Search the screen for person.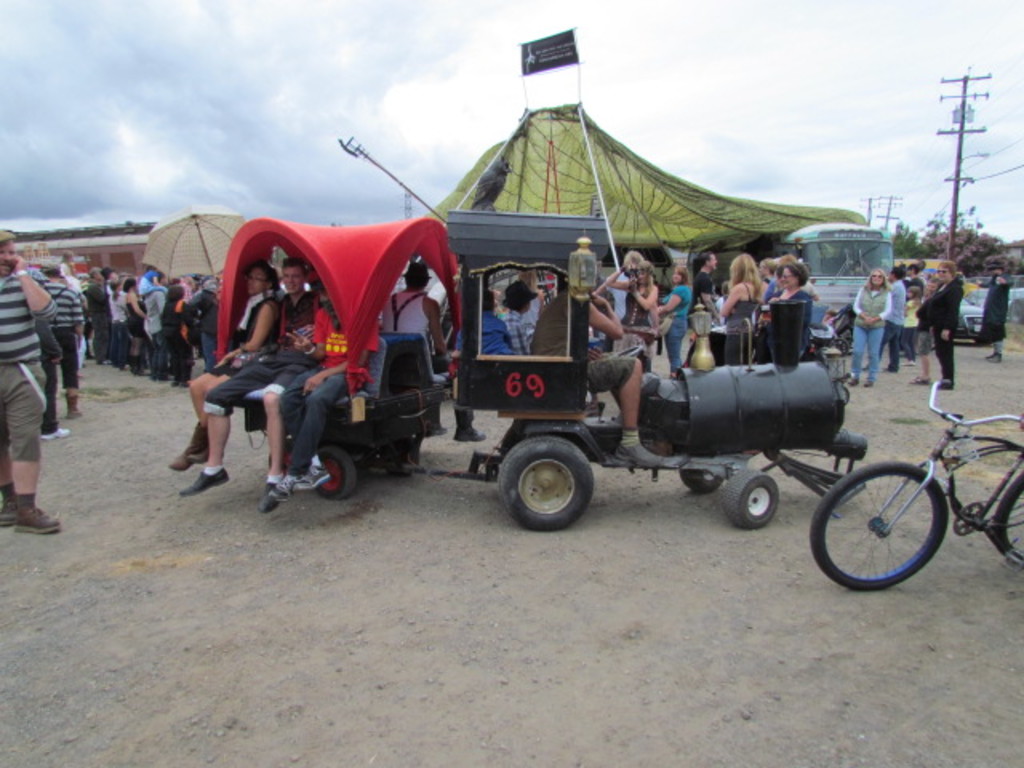
Found at l=603, t=254, r=659, b=374.
